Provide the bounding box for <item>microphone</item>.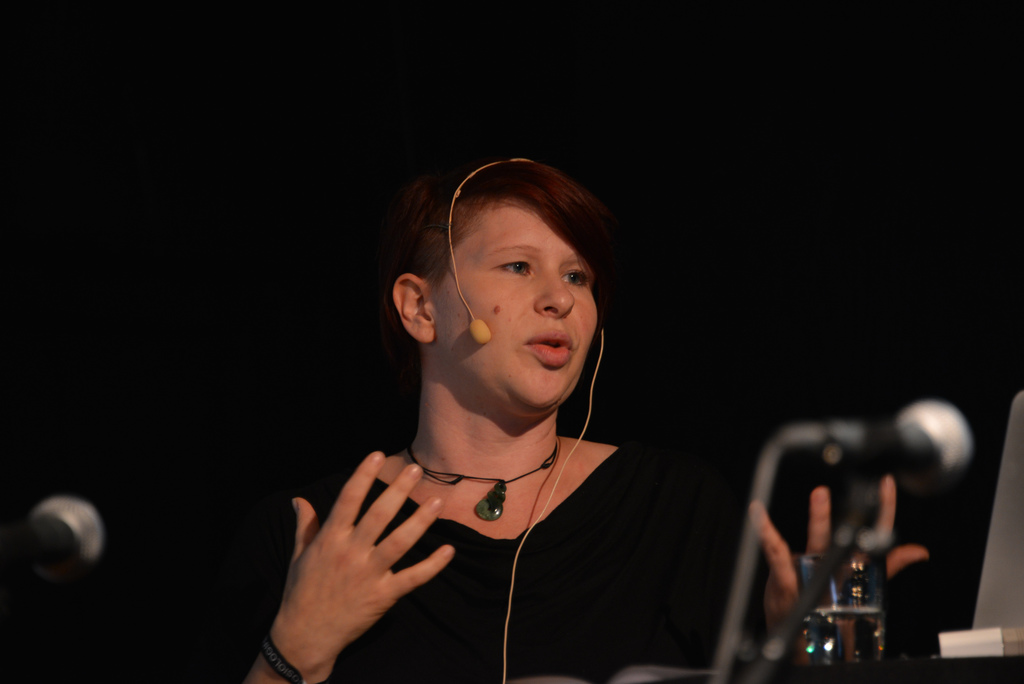
select_region(733, 416, 988, 639).
